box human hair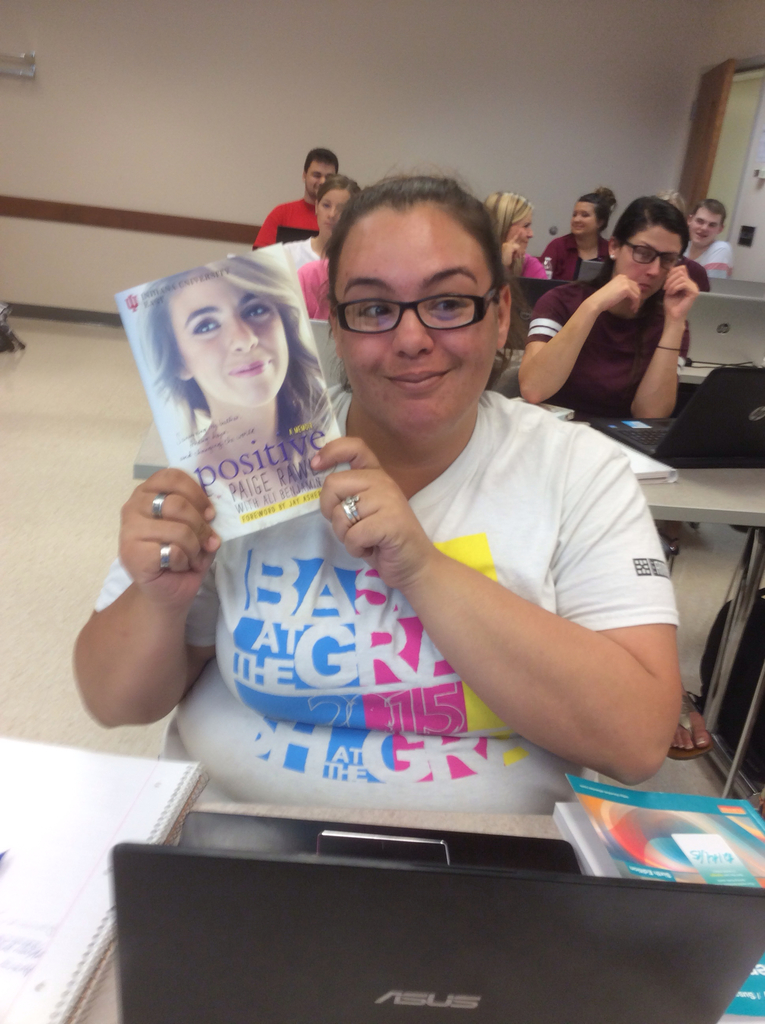
select_region(572, 188, 618, 233)
